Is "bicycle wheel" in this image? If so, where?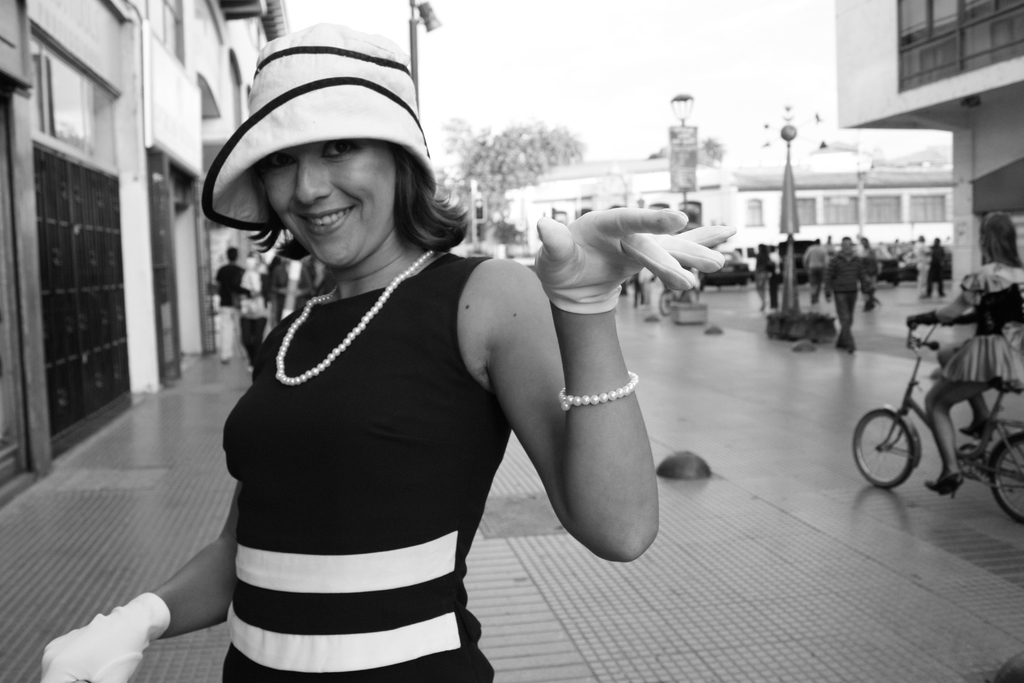
Yes, at (986, 433, 1023, 529).
